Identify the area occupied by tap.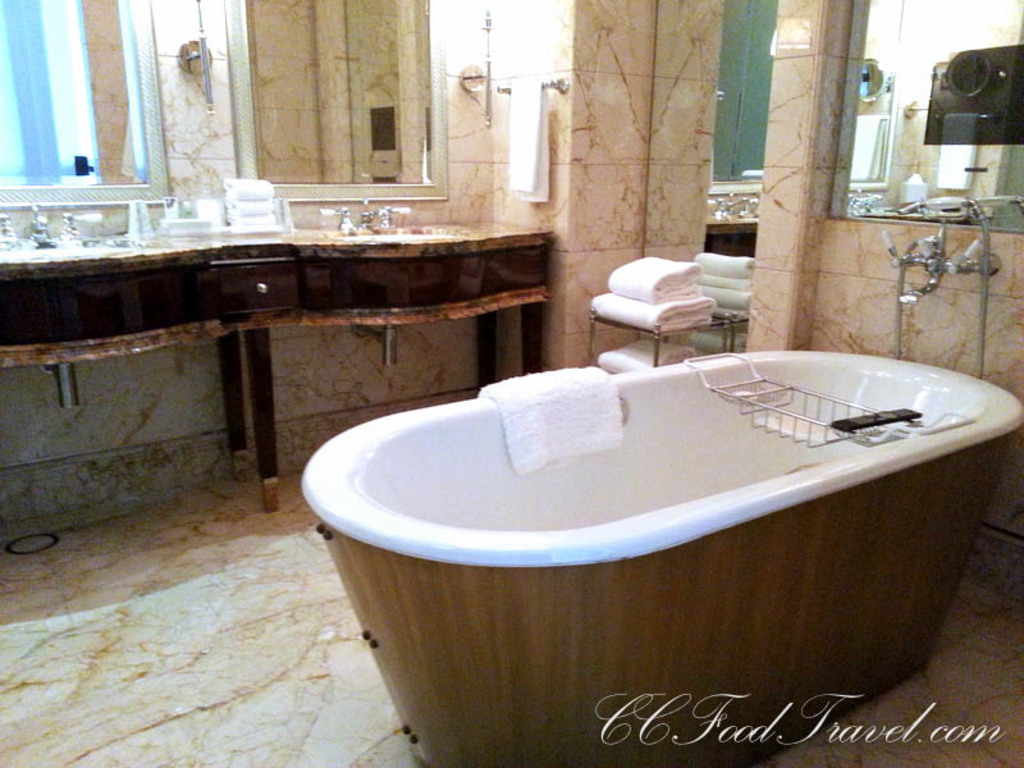
Area: (23, 201, 51, 244).
